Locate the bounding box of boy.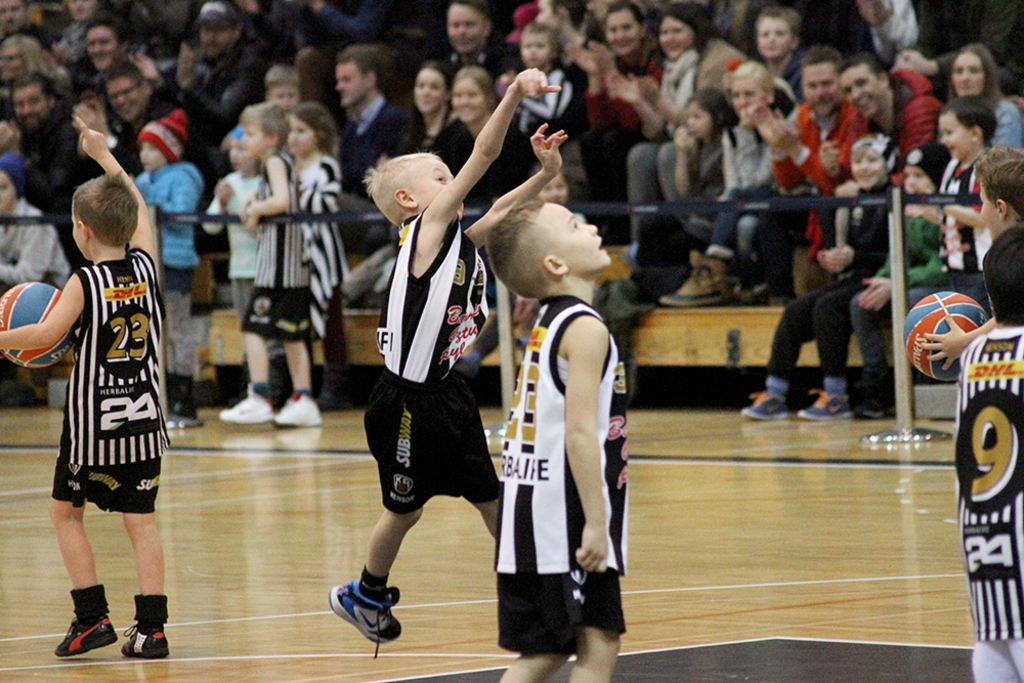
Bounding box: {"x1": 949, "y1": 224, "x2": 1023, "y2": 677}.
